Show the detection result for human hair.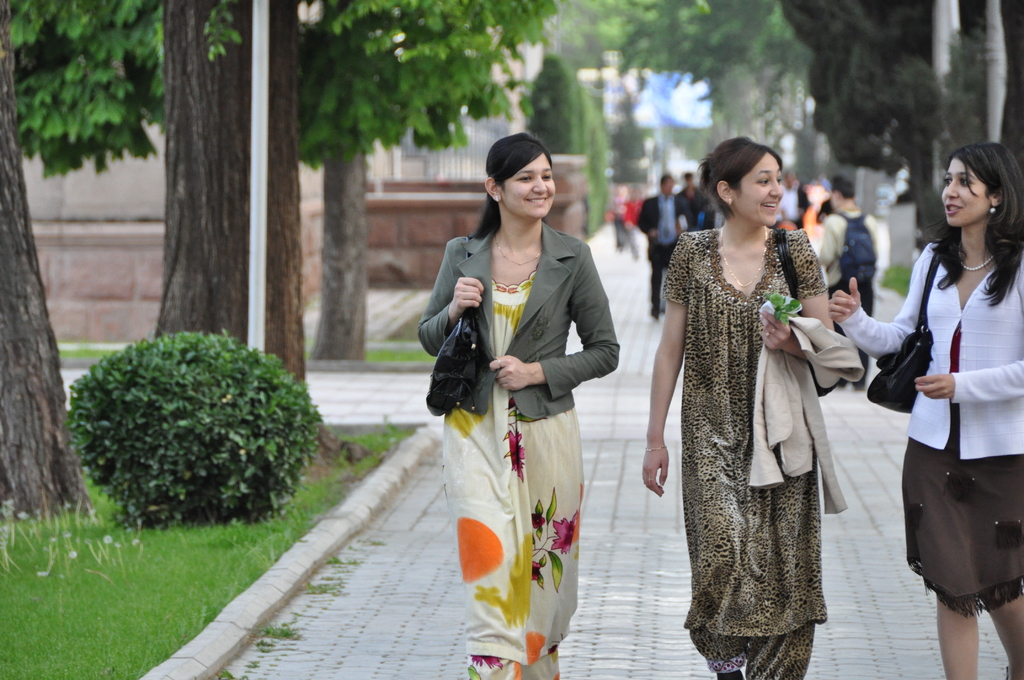
(662,173,676,190).
